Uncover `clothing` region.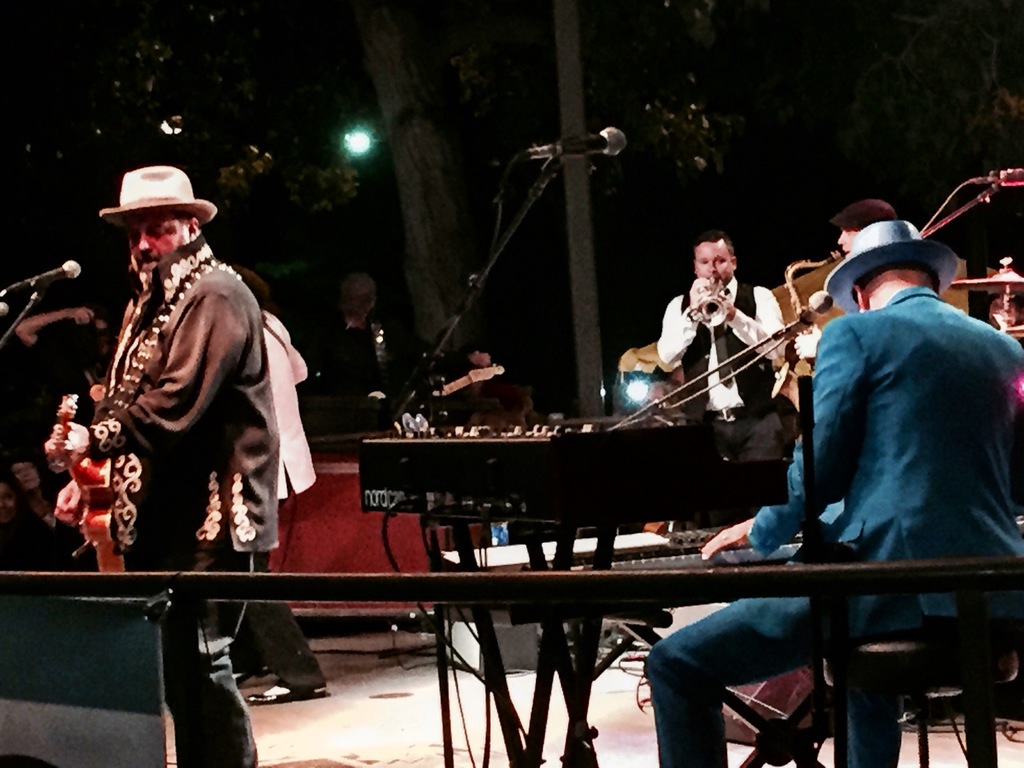
Uncovered: x1=660 y1=287 x2=990 y2=717.
